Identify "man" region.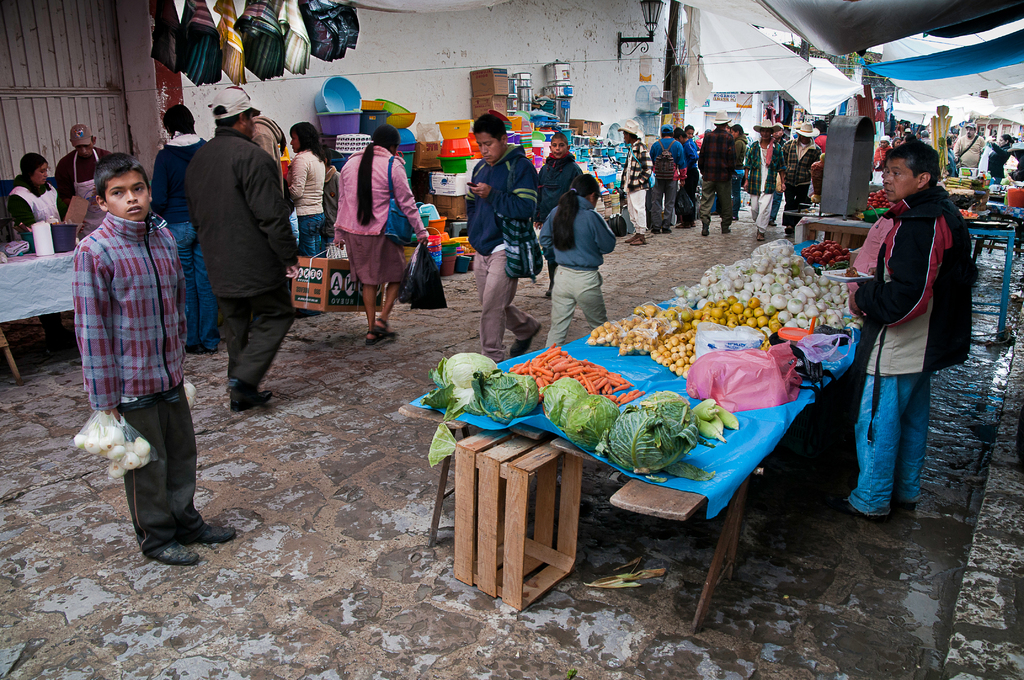
Region: <bbox>819, 142, 977, 515</bbox>.
